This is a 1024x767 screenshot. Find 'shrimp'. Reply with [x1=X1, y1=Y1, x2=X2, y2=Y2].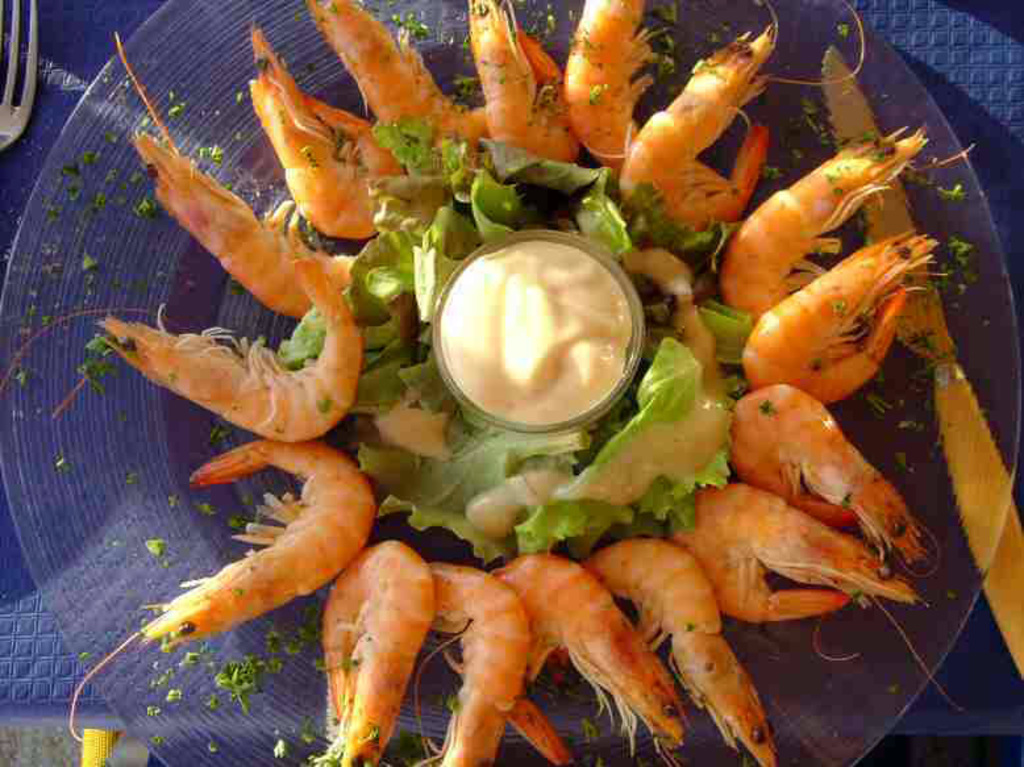
[x1=487, y1=553, x2=683, y2=766].
